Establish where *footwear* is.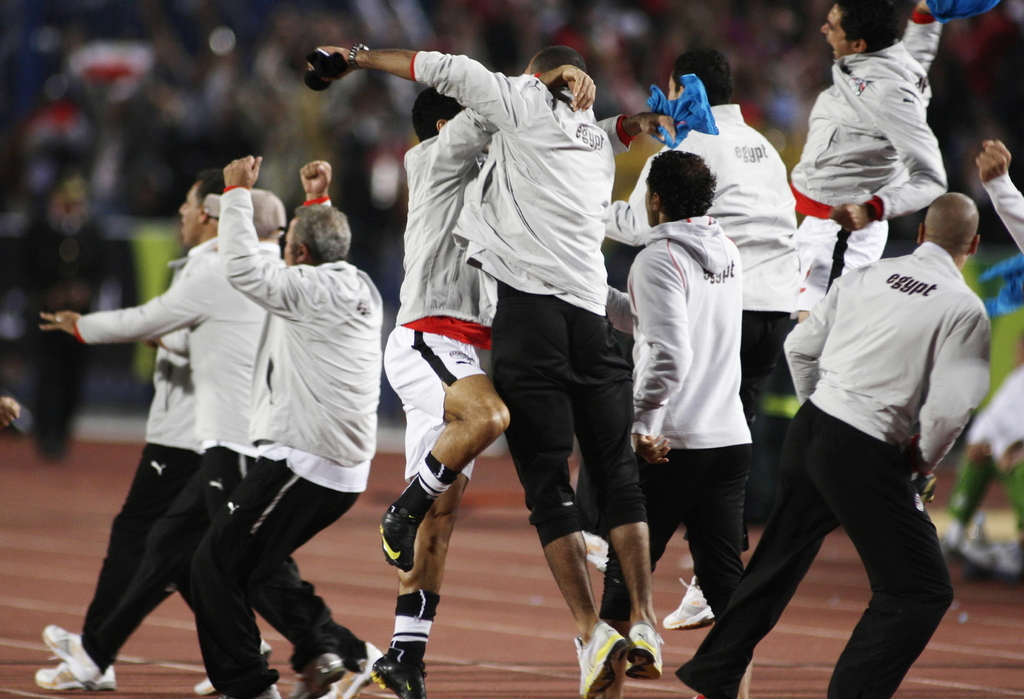
Established at crop(684, 673, 762, 698).
